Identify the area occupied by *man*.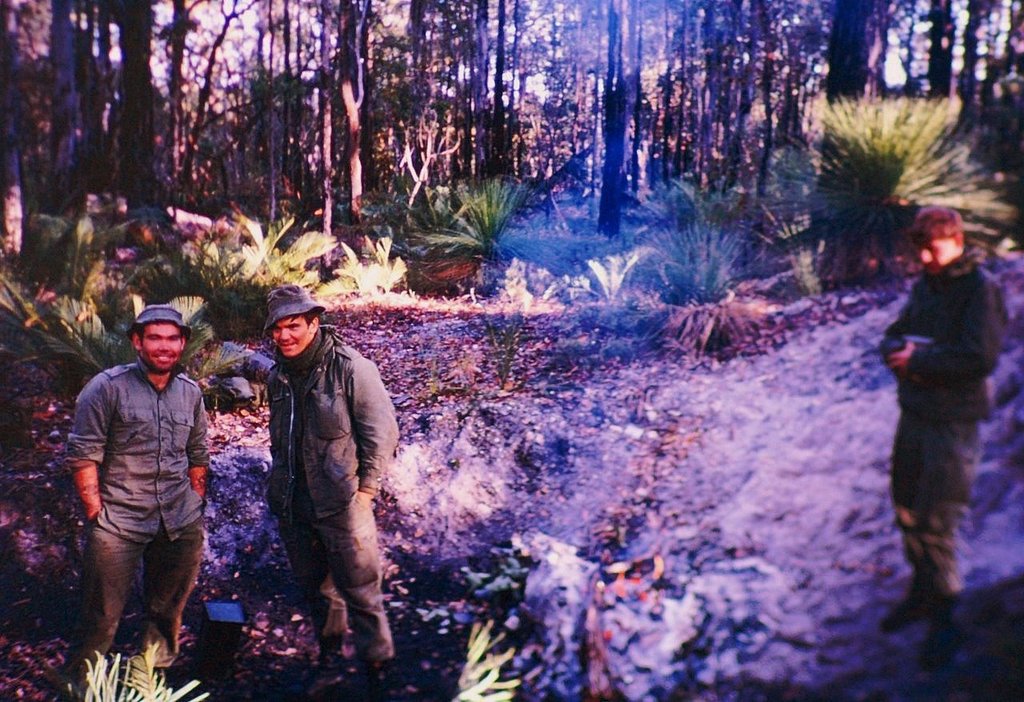
Area: 866, 207, 1014, 692.
